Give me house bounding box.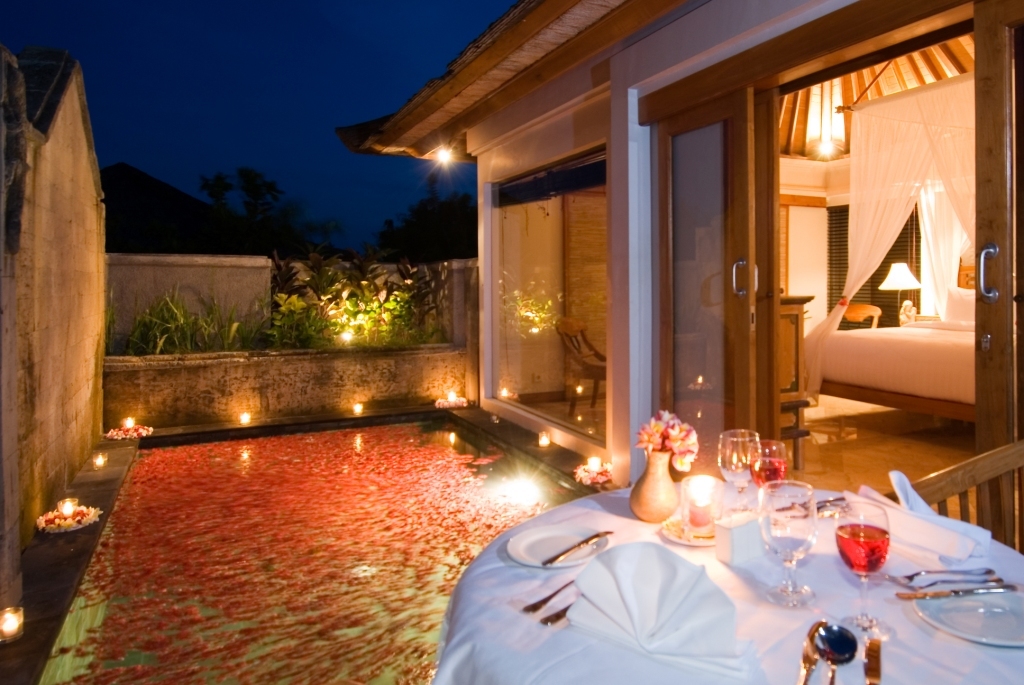
{"x1": 110, "y1": 241, "x2": 286, "y2": 365}.
